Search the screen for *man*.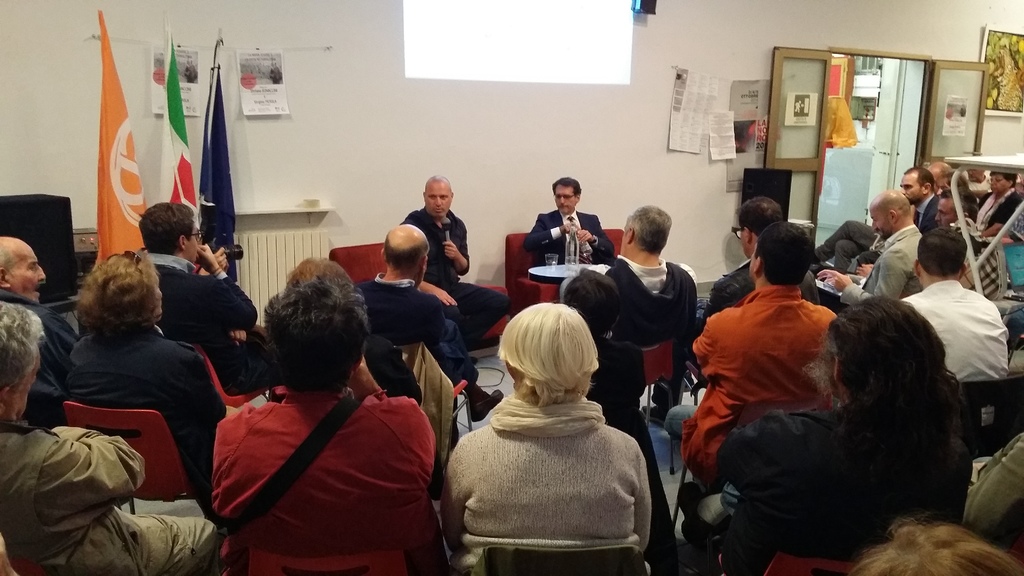
Found at l=132, t=202, r=265, b=356.
